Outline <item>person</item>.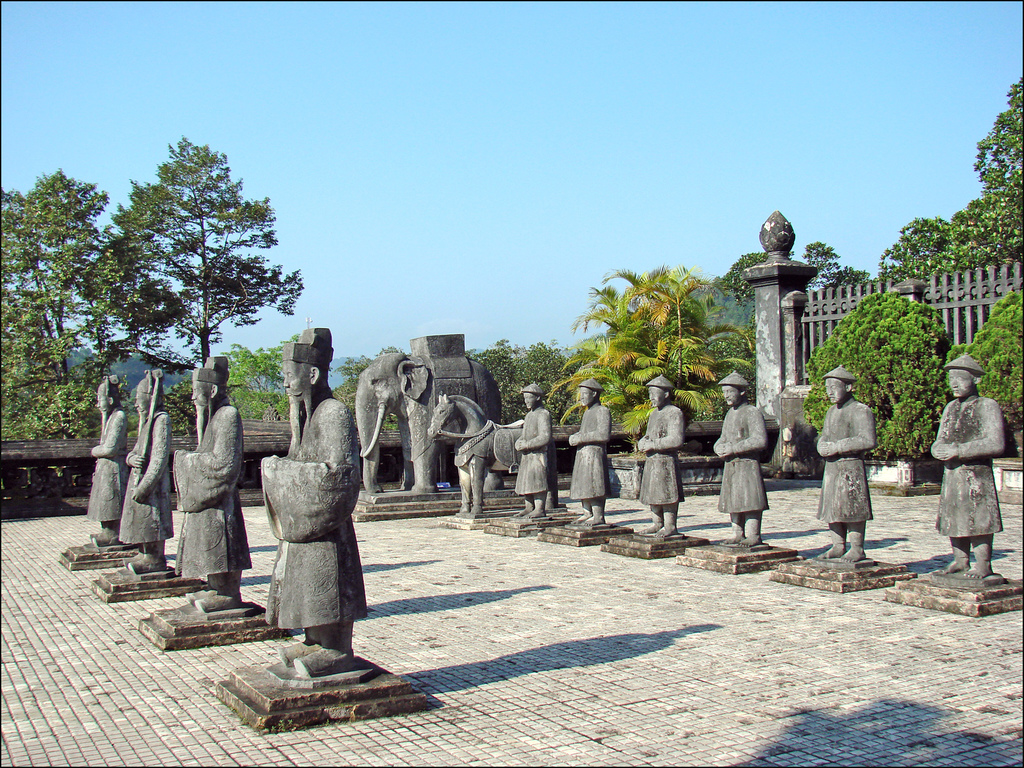
Outline: [932,349,1004,585].
